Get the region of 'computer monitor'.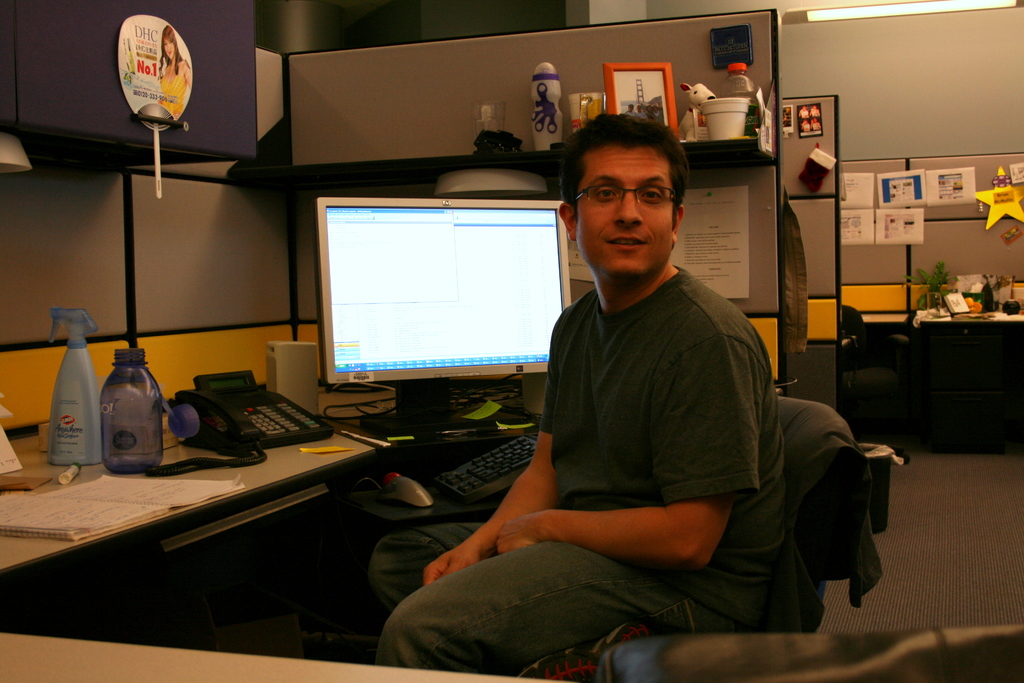
(left=280, top=190, right=591, bottom=440).
